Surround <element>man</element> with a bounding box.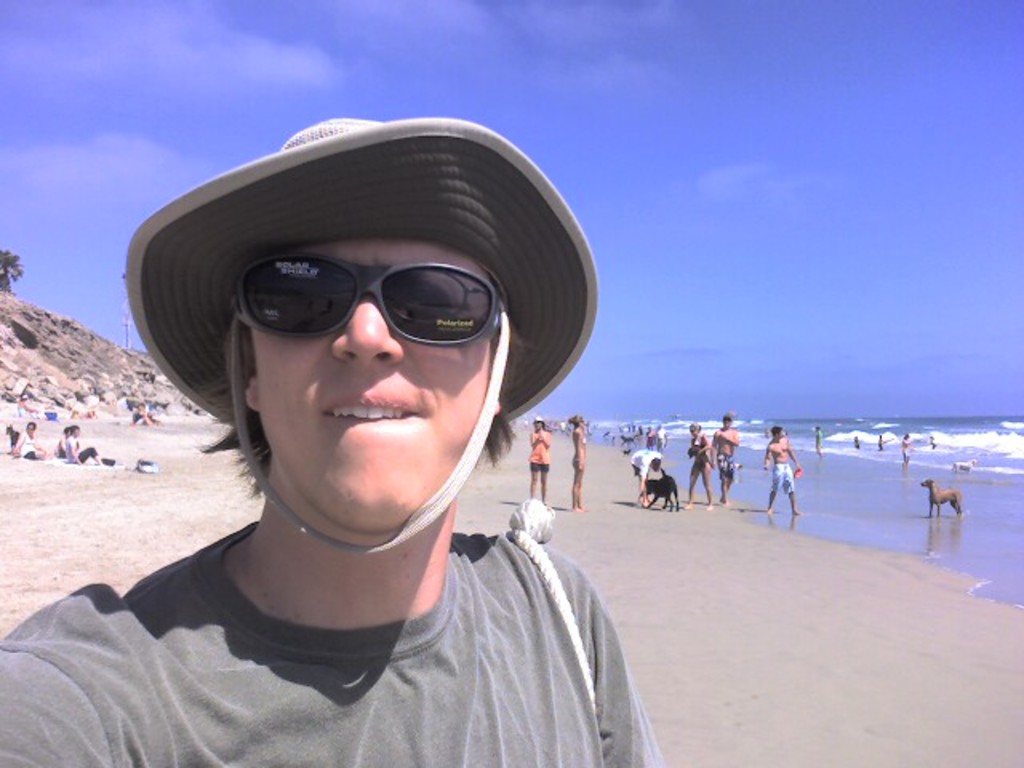
(707,416,741,502).
